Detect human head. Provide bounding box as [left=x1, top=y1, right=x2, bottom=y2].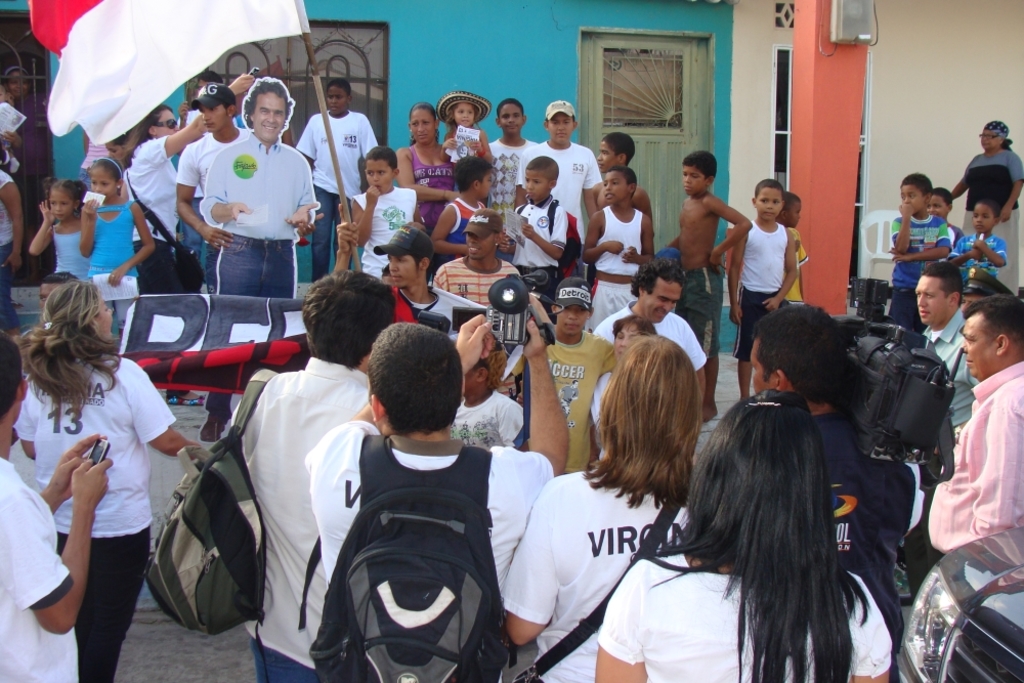
[left=682, top=148, right=718, bottom=201].
